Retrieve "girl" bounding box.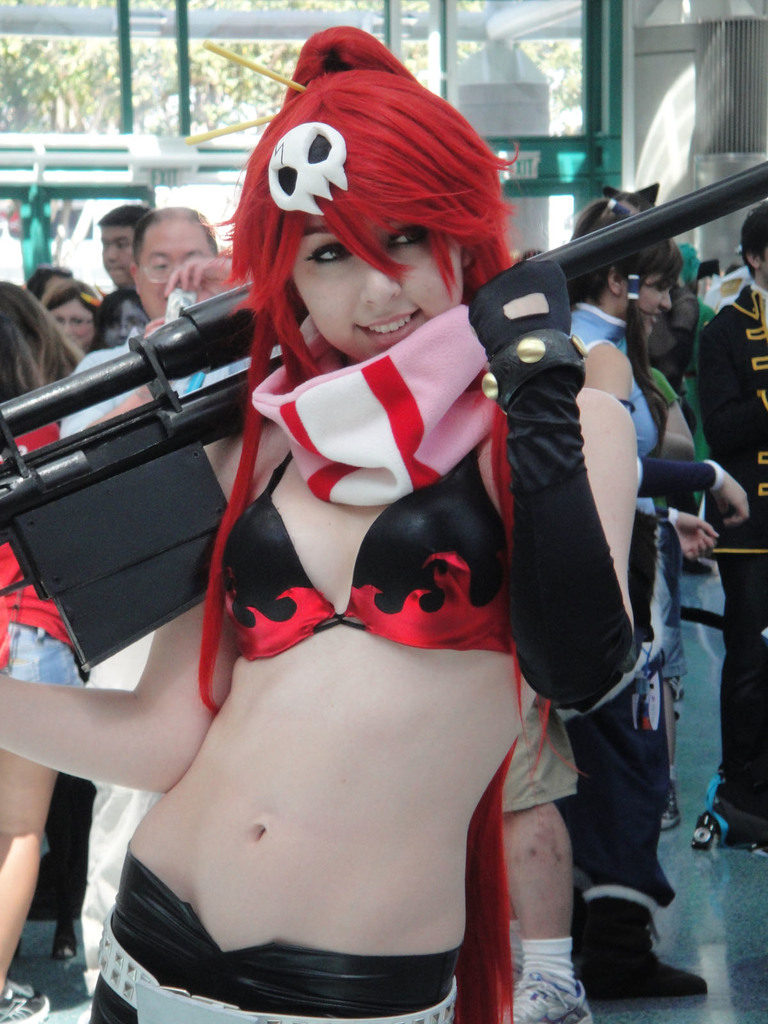
Bounding box: box(0, 278, 90, 1023).
